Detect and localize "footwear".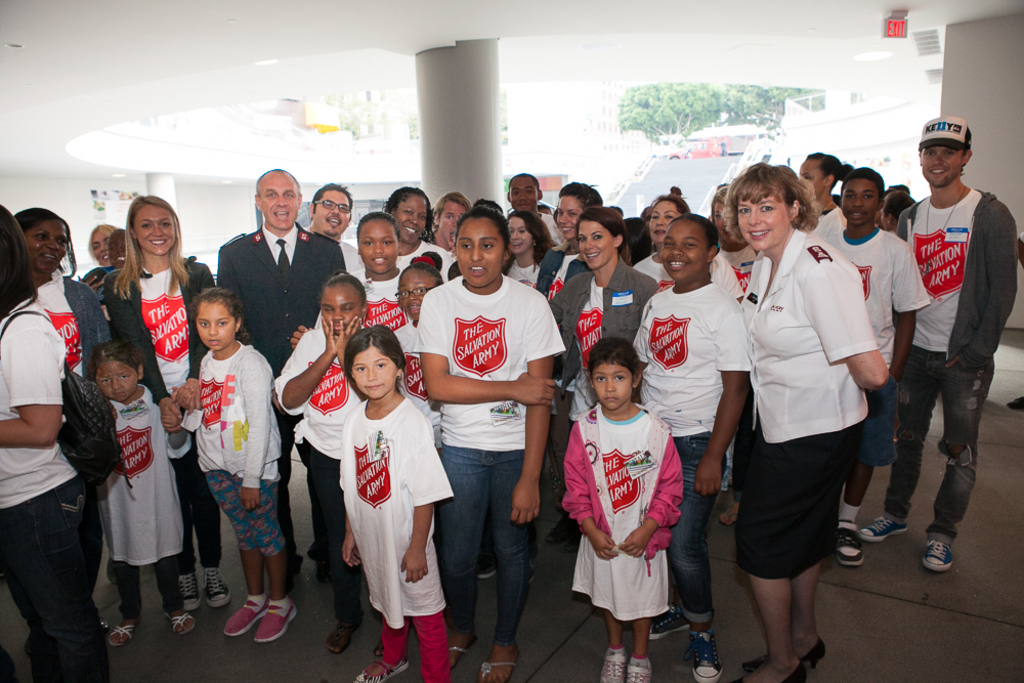
Localized at box(110, 617, 140, 646).
